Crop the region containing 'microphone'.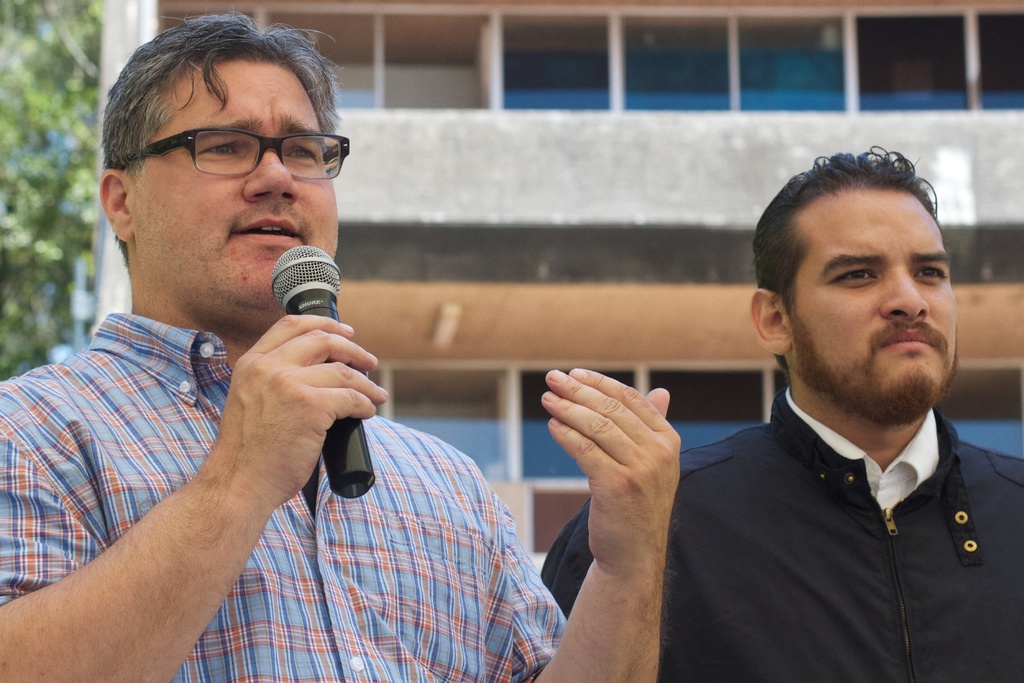
Crop region: x1=264, y1=240, x2=374, y2=502.
